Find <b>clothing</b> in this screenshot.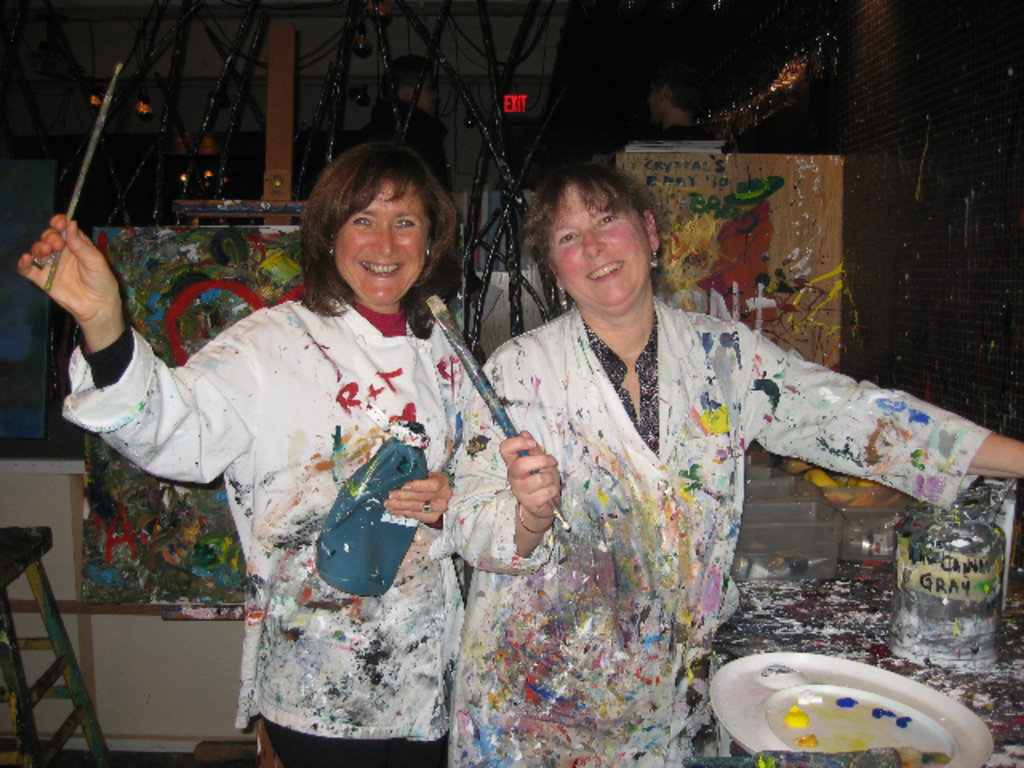
The bounding box for <b>clothing</b> is bbox=[430, 293, 982, 766].
